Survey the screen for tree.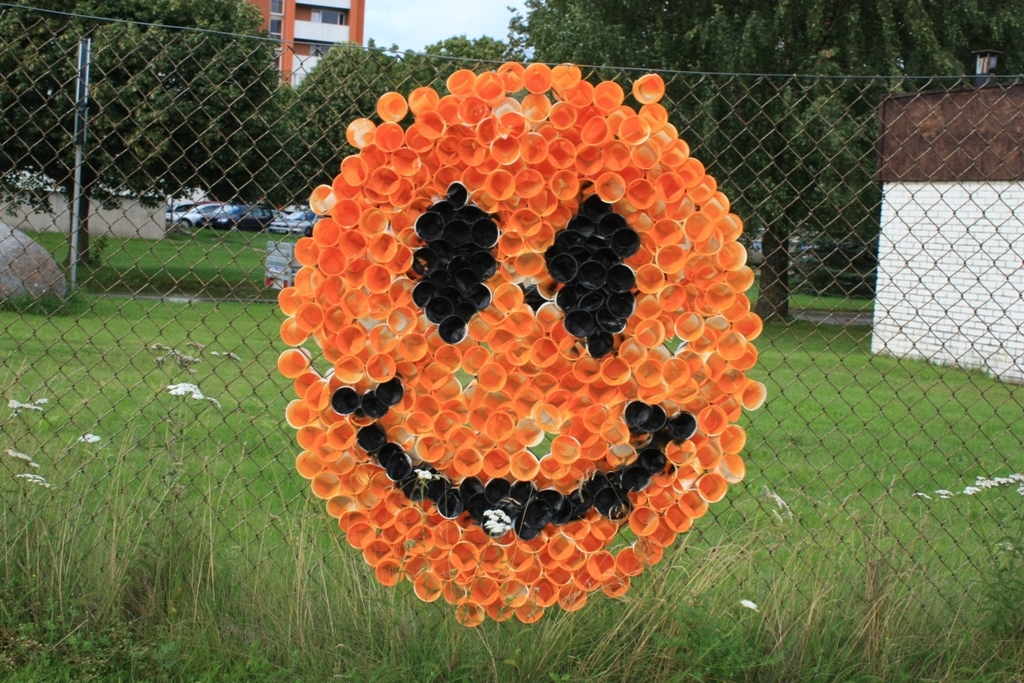
Survey found: 0 2 281 264.
